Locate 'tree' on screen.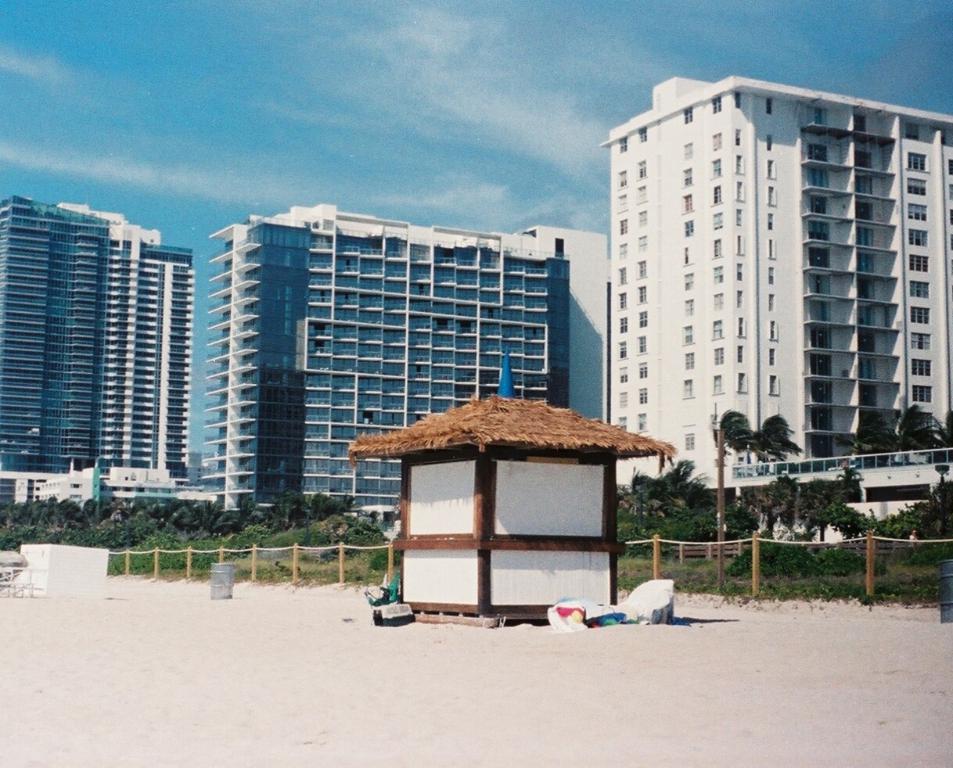
On screen at locate(892, 407, 940, 464).
